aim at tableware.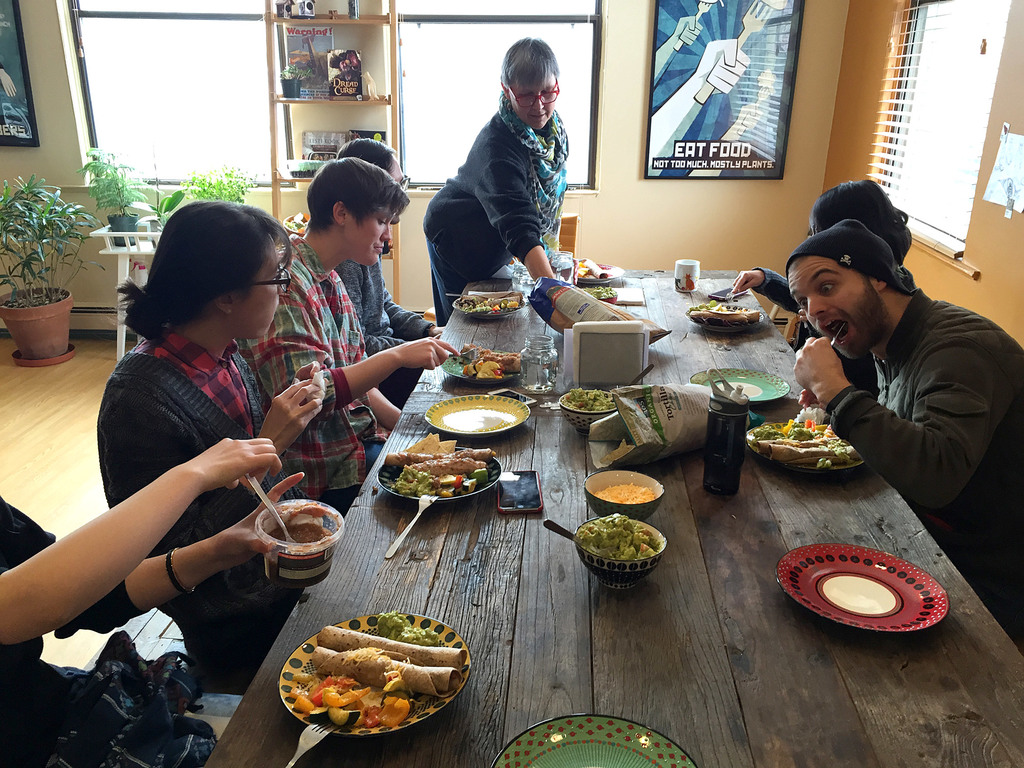
Aimed at [x1=382, y1=491, x2=440, y2=561].
